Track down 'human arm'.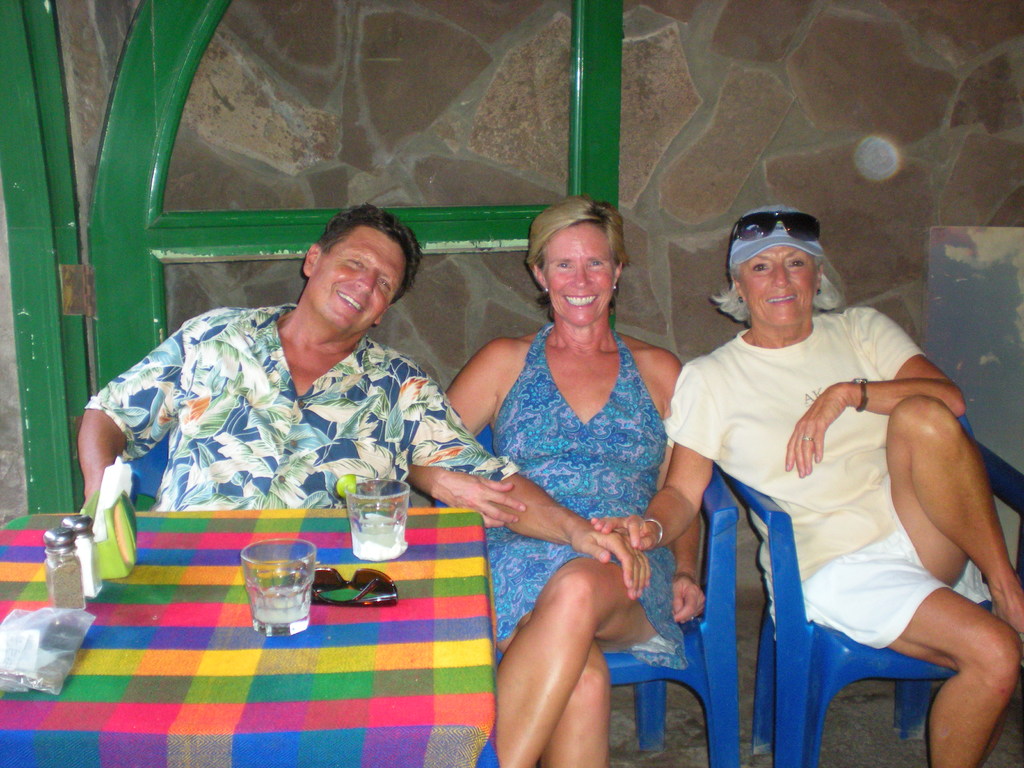
Tracked to bbox(71, 319, 191, 516).
